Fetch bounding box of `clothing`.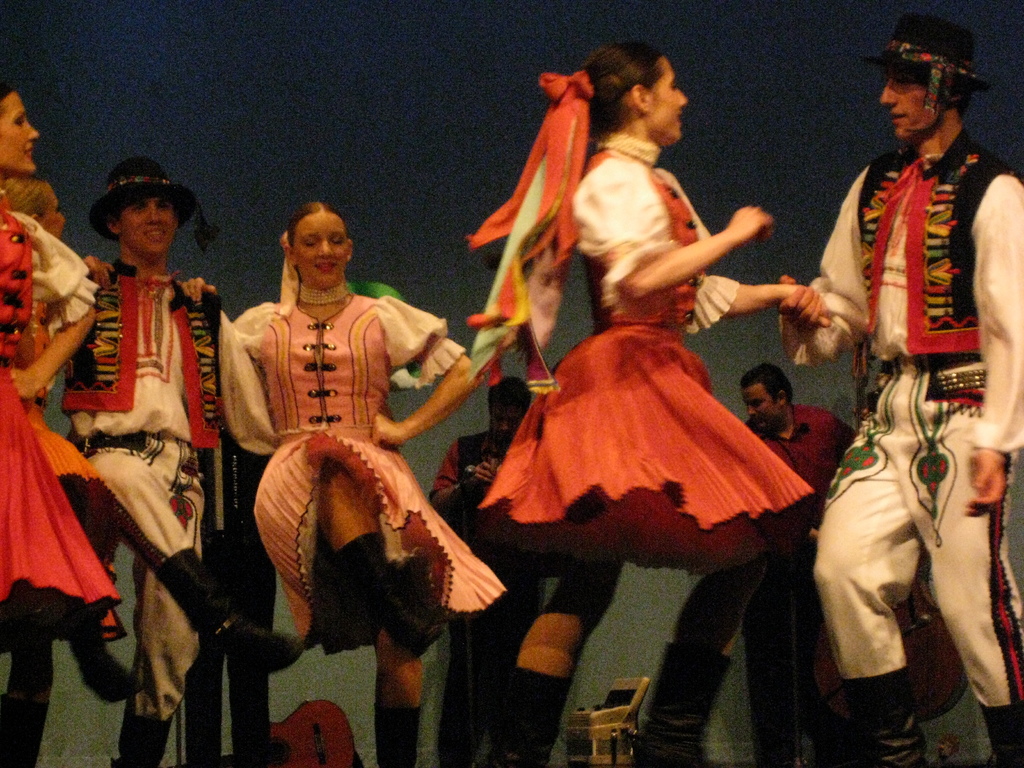
Bbox: crop(56, 257, 225, 762).
